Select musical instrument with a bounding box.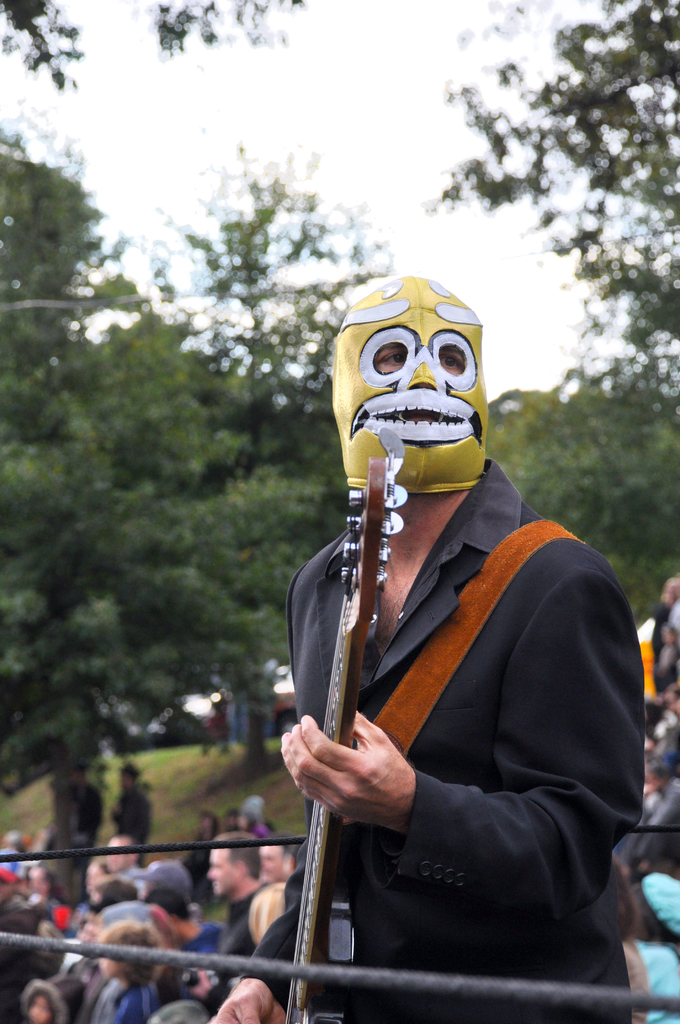
crop(282, 426, 410, 1023).
